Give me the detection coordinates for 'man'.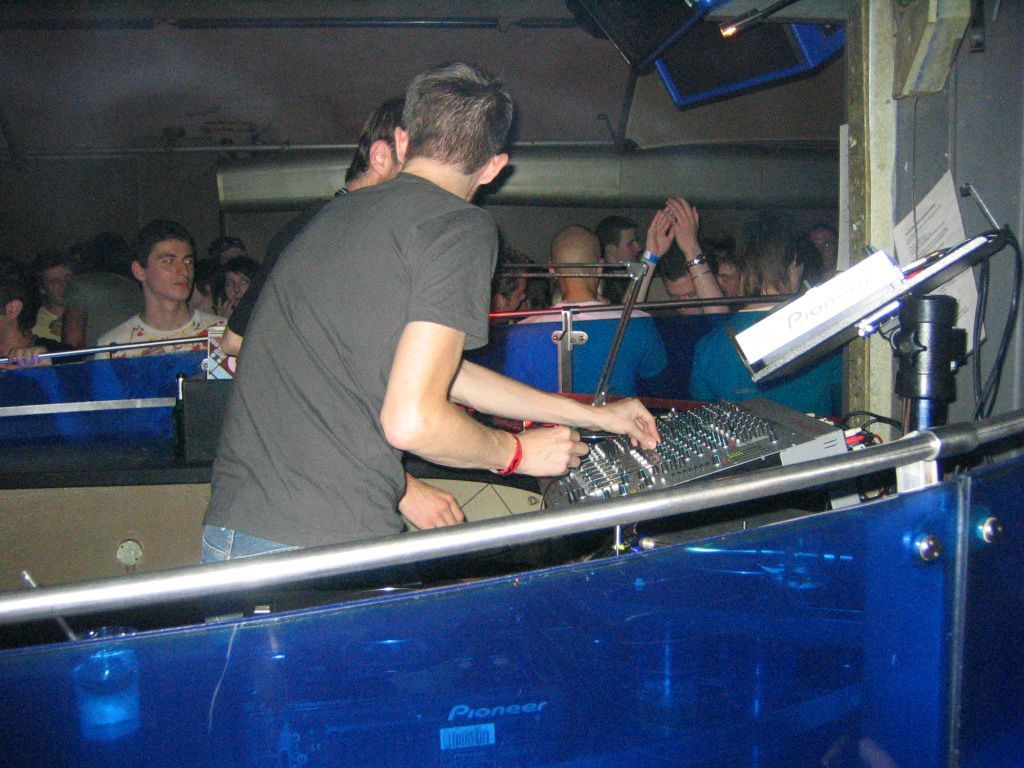
box(597, 217, 640, 302).
